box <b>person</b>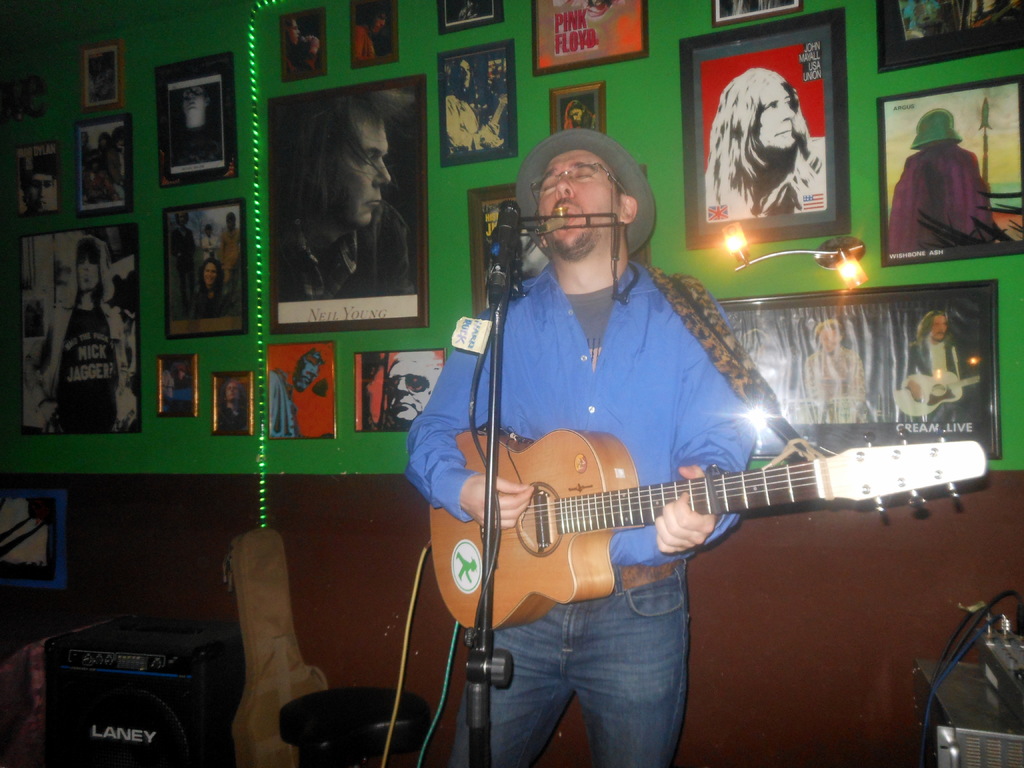
bbox=[711, 61, 830, 224]
